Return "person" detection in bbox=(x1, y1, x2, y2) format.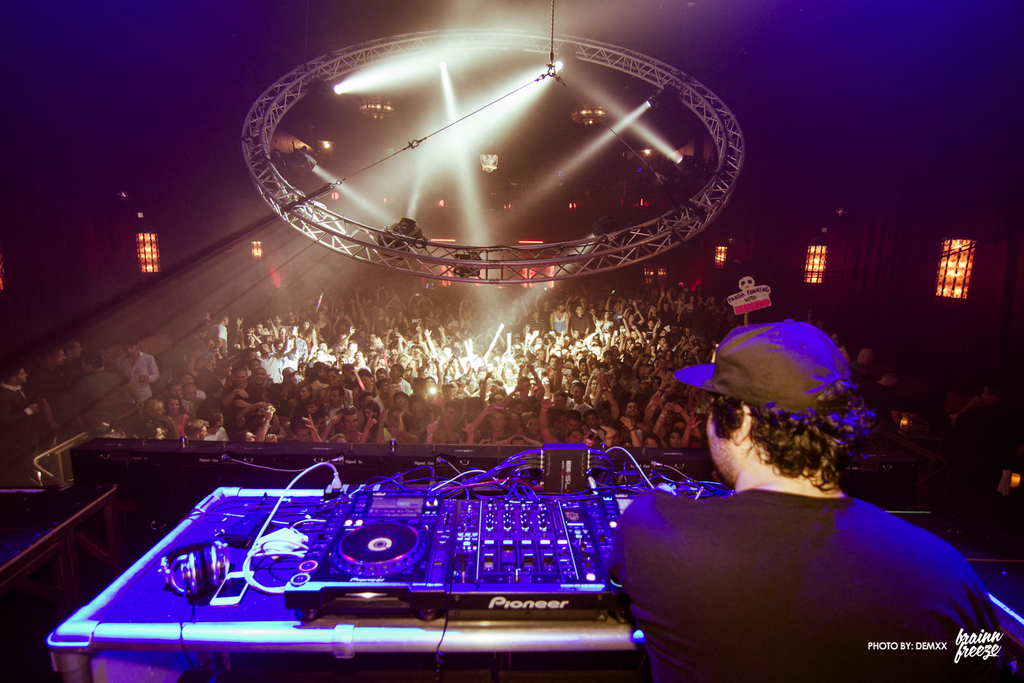
bbox=(71, 339, 90, 358).
